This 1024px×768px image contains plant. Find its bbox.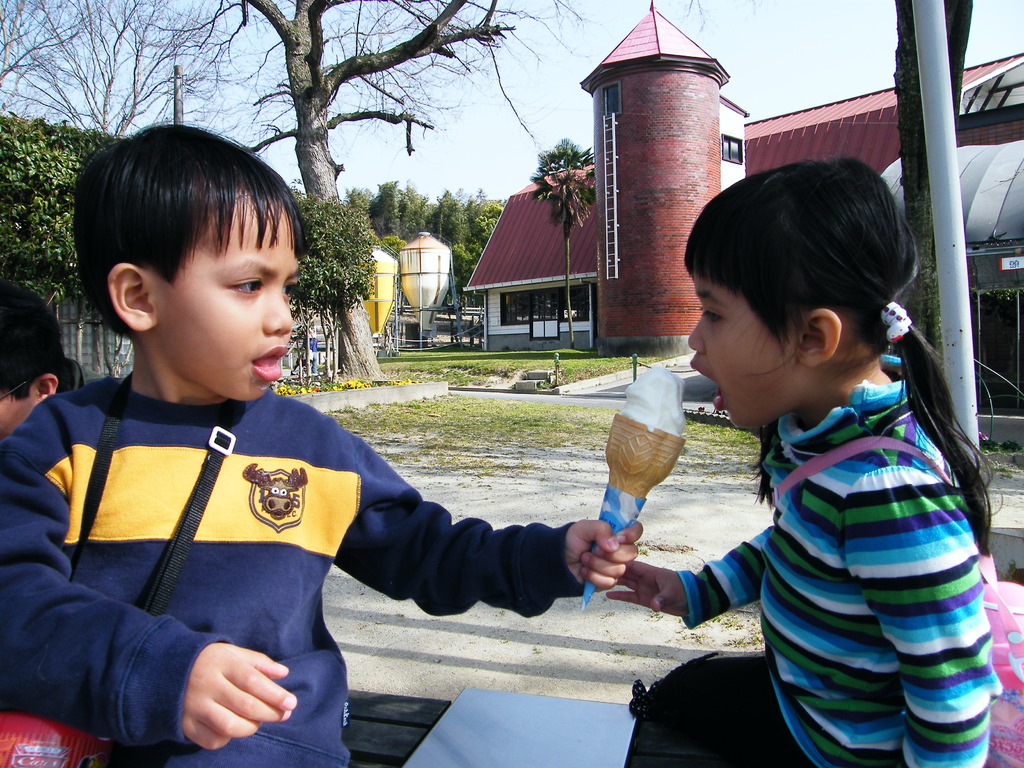
bbox=(612, 642, 625, 653).
